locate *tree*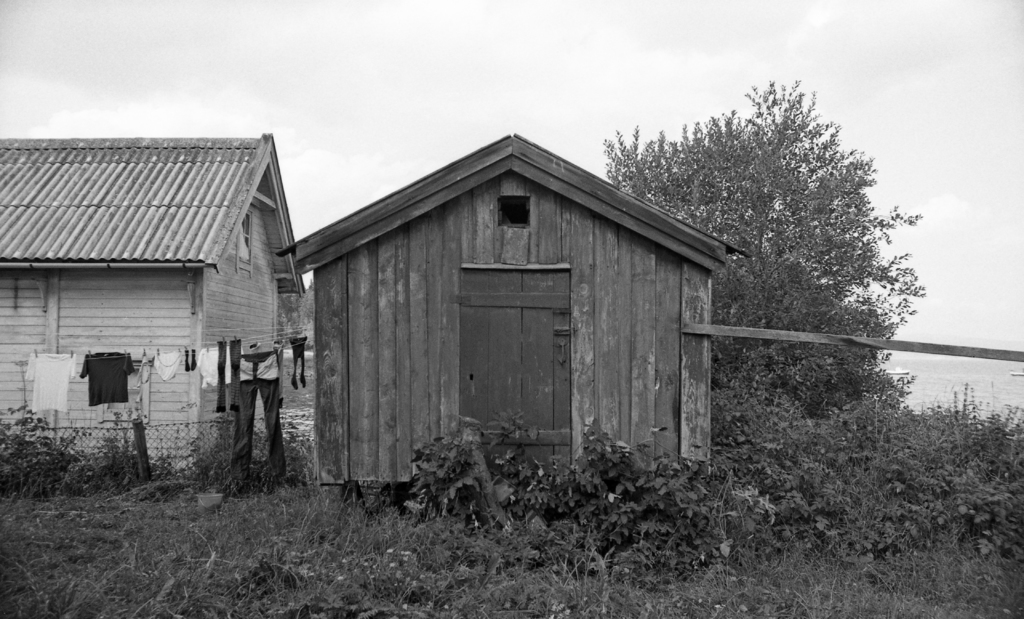
637:95:921:399
